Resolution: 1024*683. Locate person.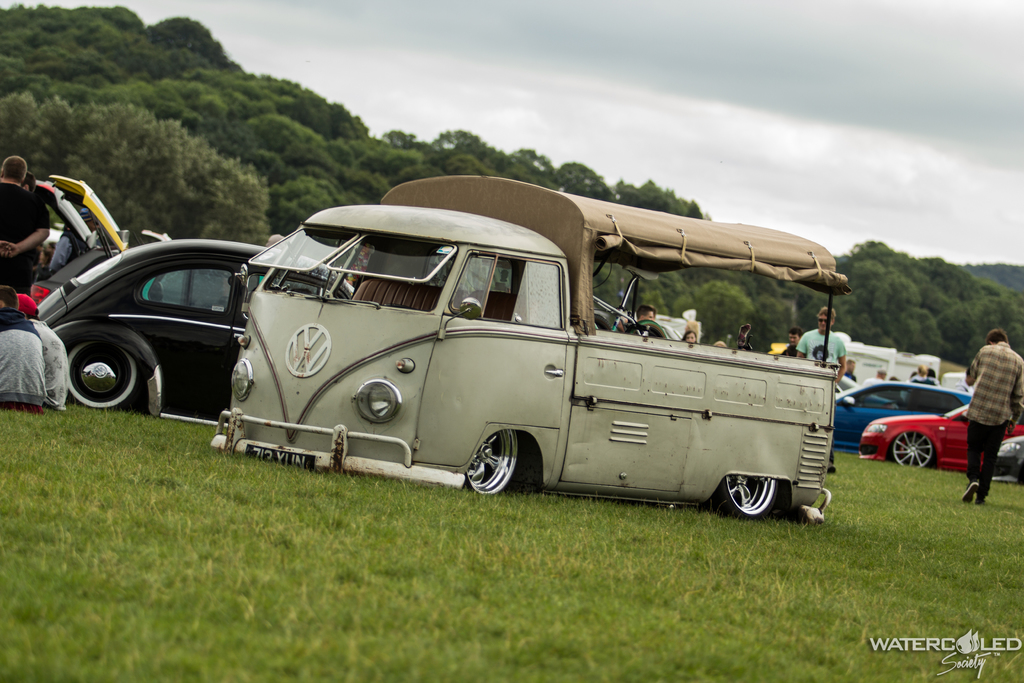
detection(15, 290, 80, 404).
